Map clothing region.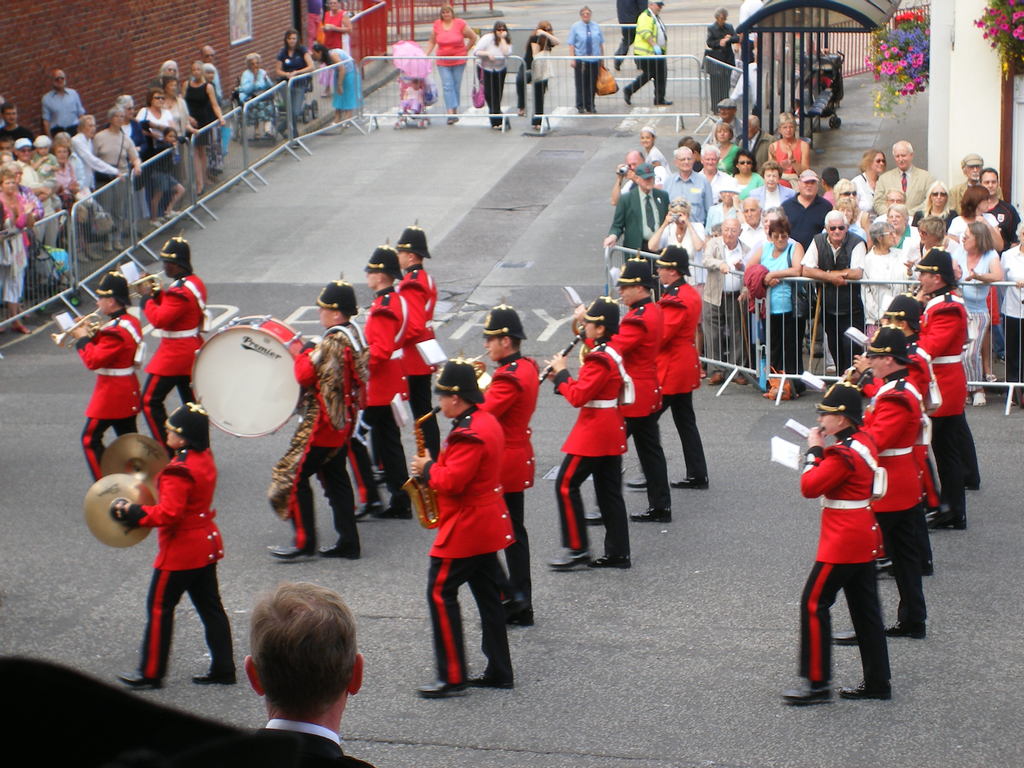
Mapped to bbox=(756, 240, 808, 383).
